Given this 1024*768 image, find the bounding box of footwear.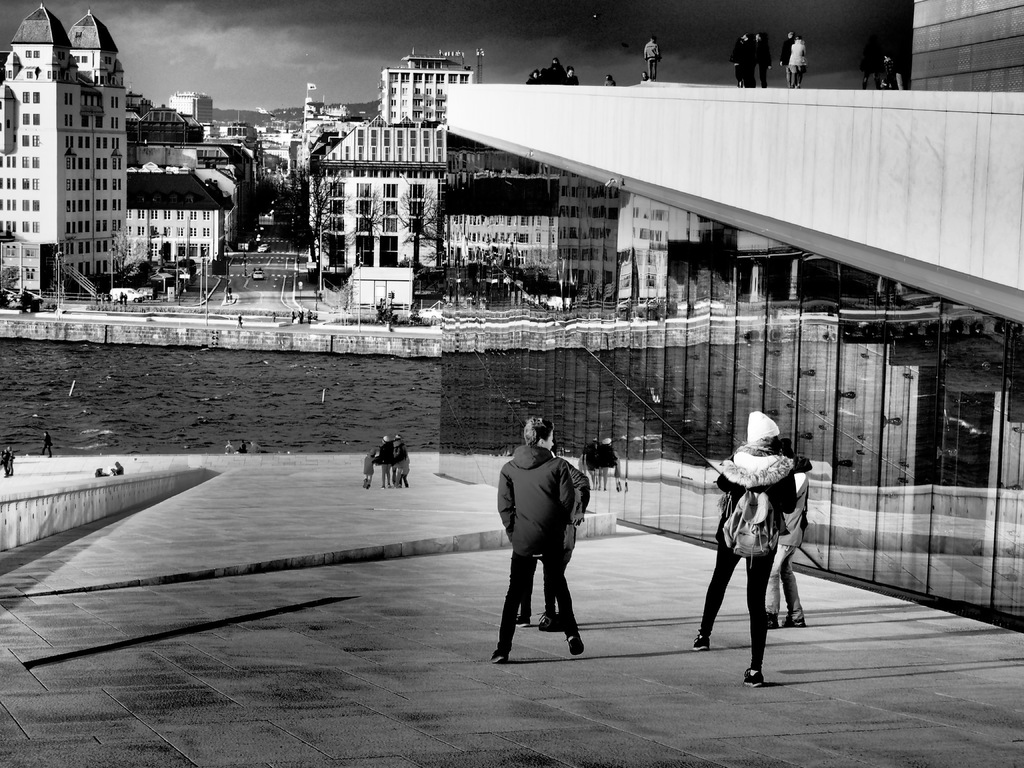
[x1=513, y1=612, x2=531, y2=628].
